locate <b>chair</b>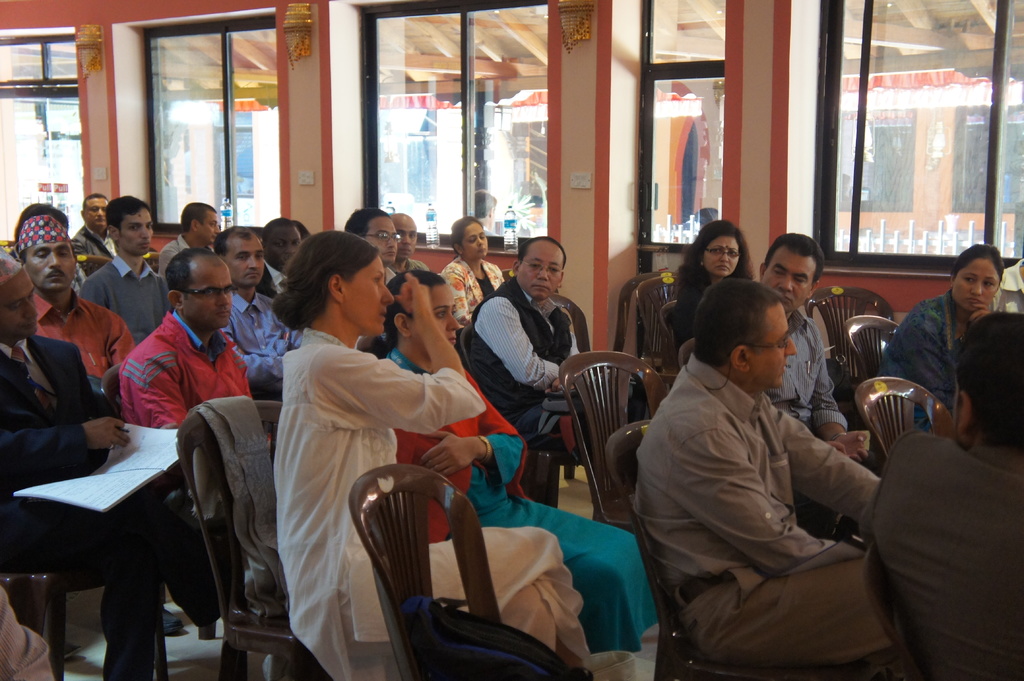
(79,251,114,281)
